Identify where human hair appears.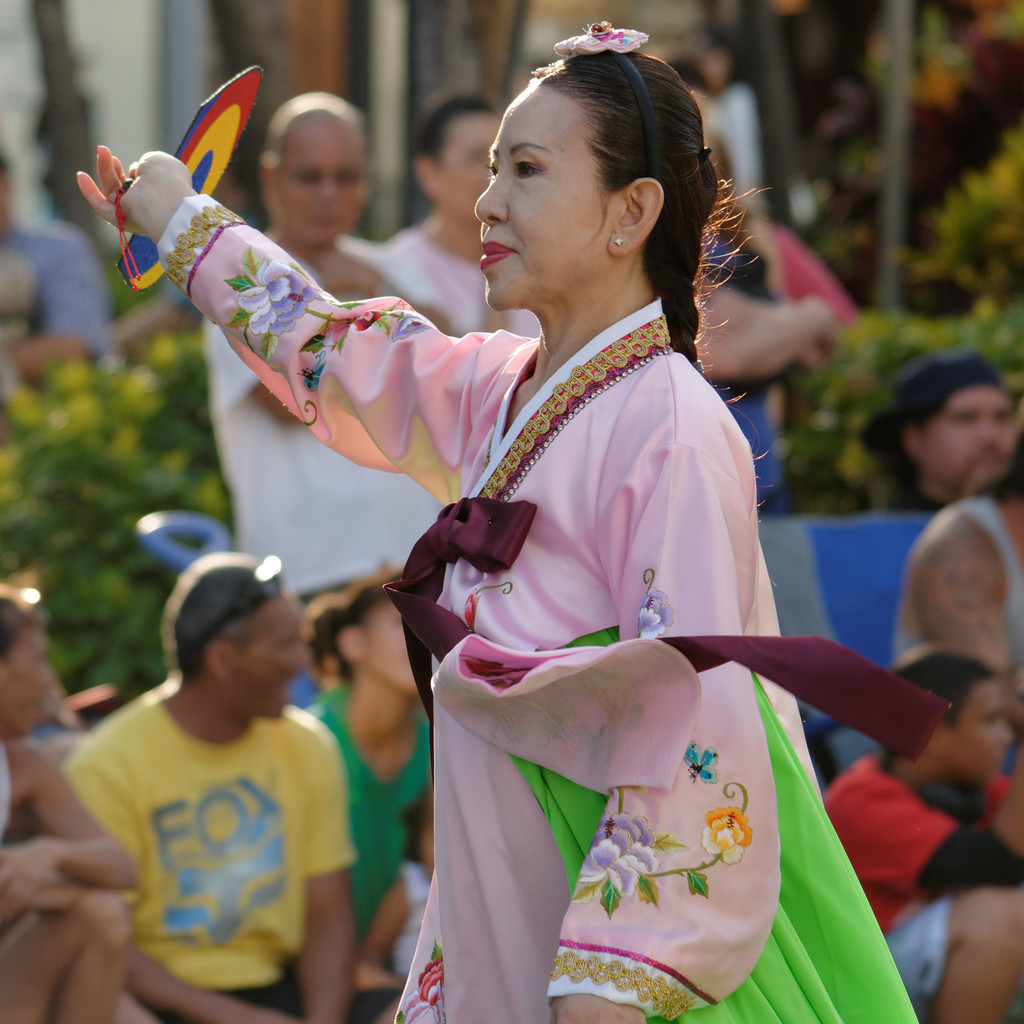
Appears at bbox=(305, 555, 410, 690).
